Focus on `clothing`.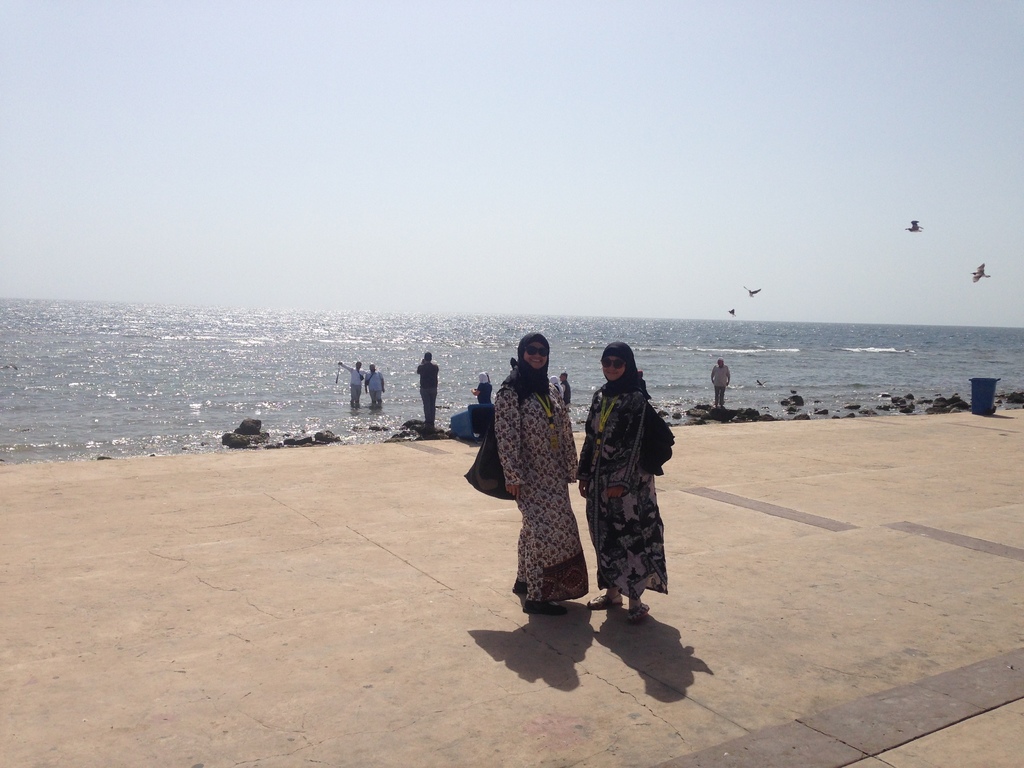
Focused at x1=476, y1=335, x2=602, y2=619.
